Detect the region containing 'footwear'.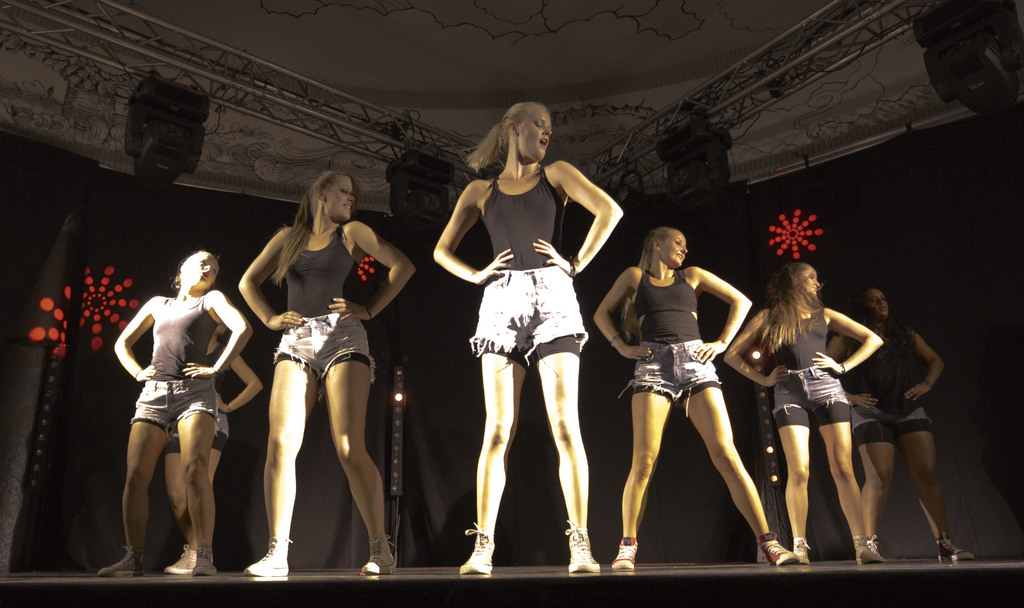
[566, 524, 601, 575].
